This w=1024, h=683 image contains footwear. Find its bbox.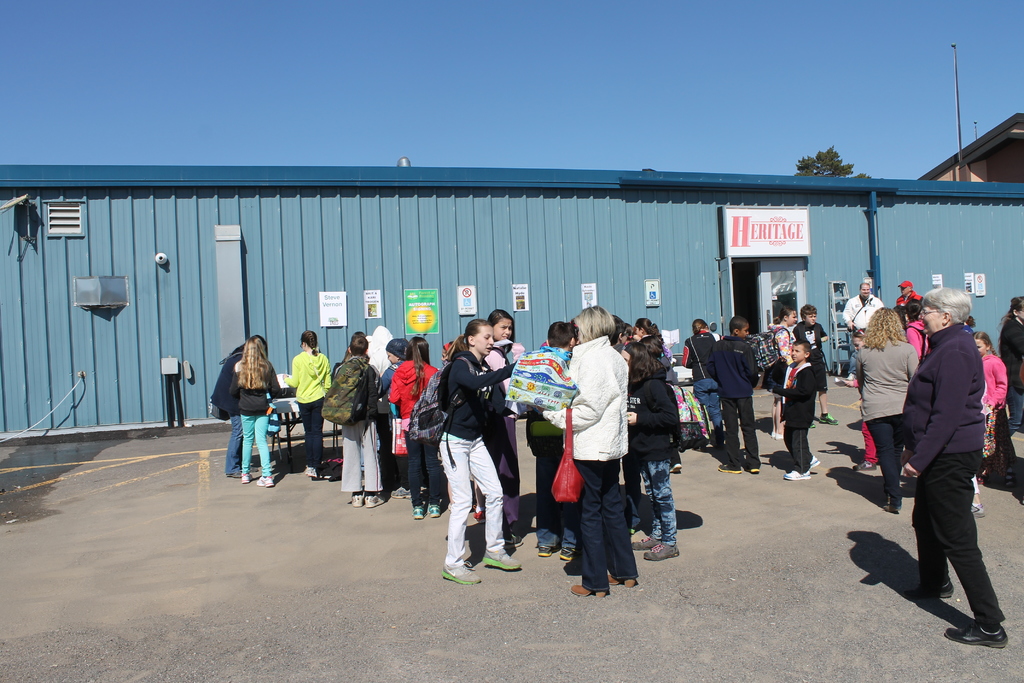
(x1=385, y1=488, x2=412, y2=498).
